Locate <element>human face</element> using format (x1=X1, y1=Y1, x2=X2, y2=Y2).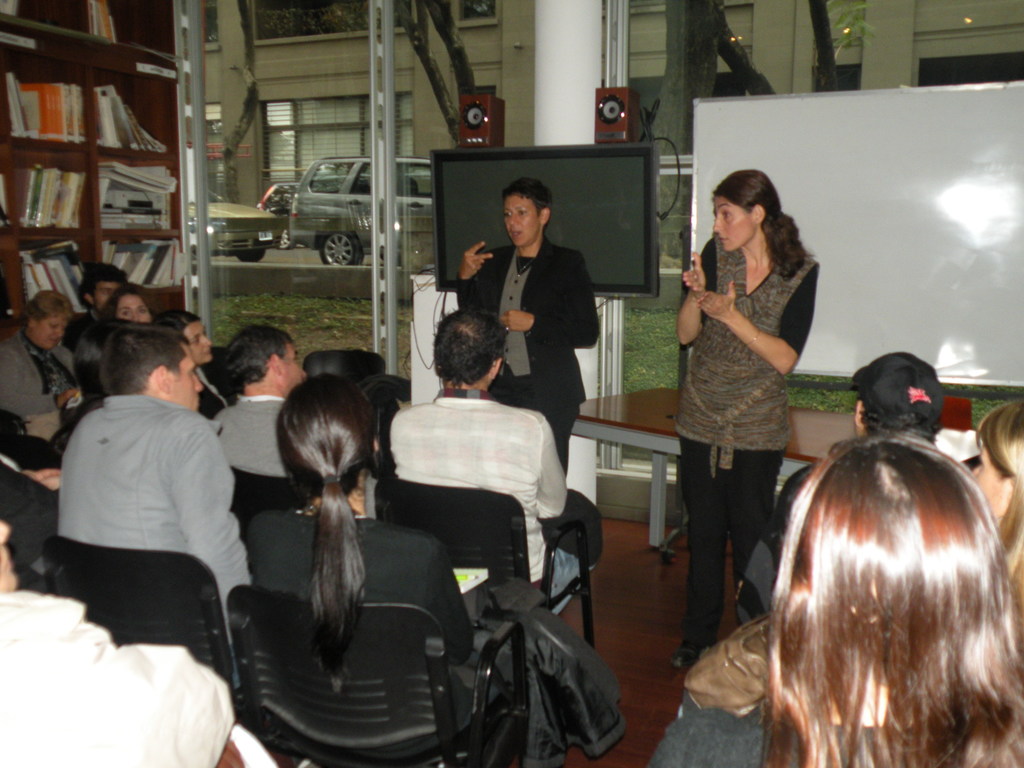
(x1=95, y1=280, x2=120, y2=311).
